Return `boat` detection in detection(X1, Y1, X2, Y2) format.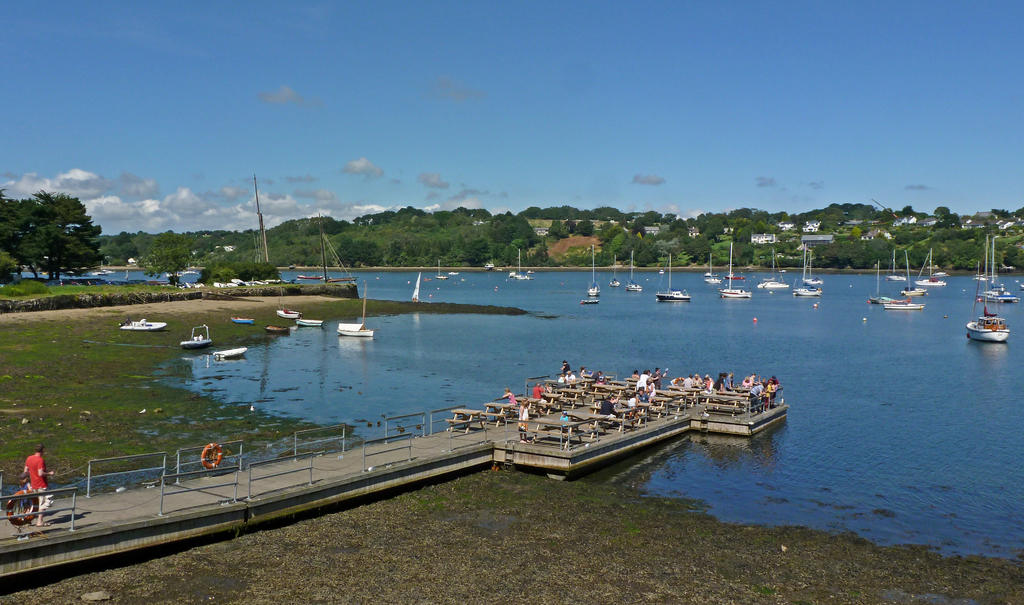
detection(609, 255, 621, 285).
